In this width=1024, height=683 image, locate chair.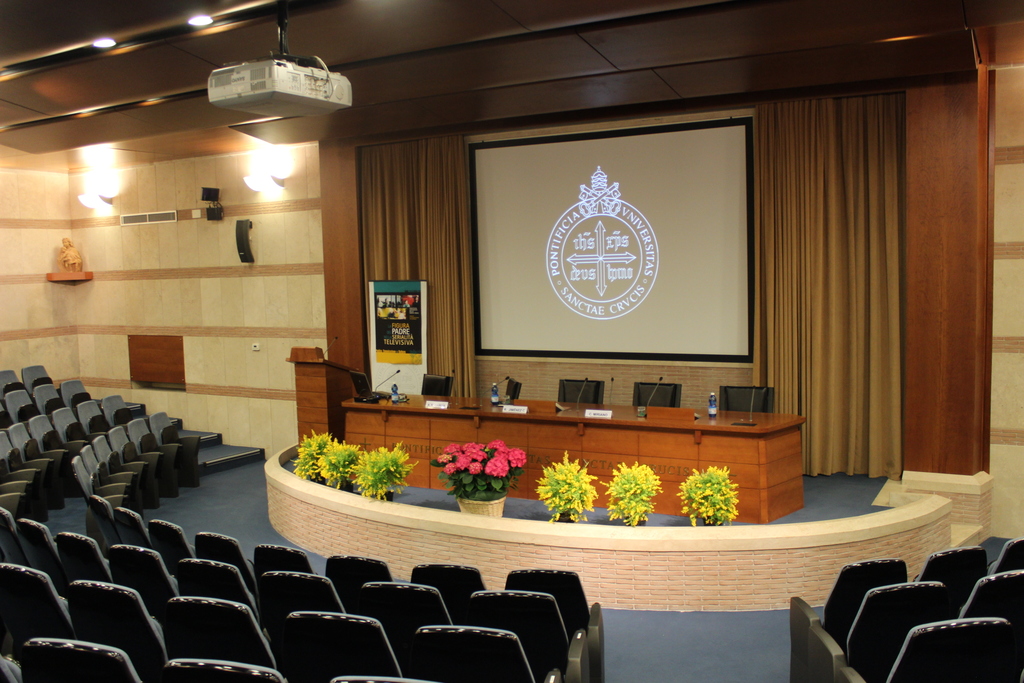
Bounding box: bbox=(349, 372, 376, 397).
